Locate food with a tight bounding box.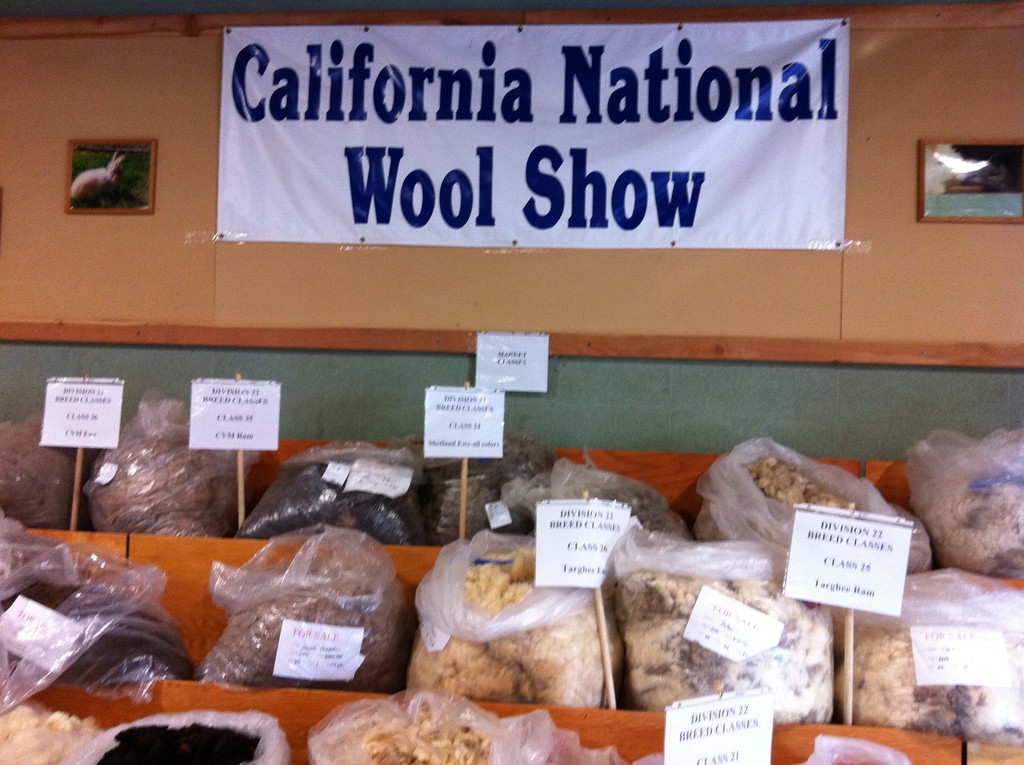
81, 435, 232, 541.
